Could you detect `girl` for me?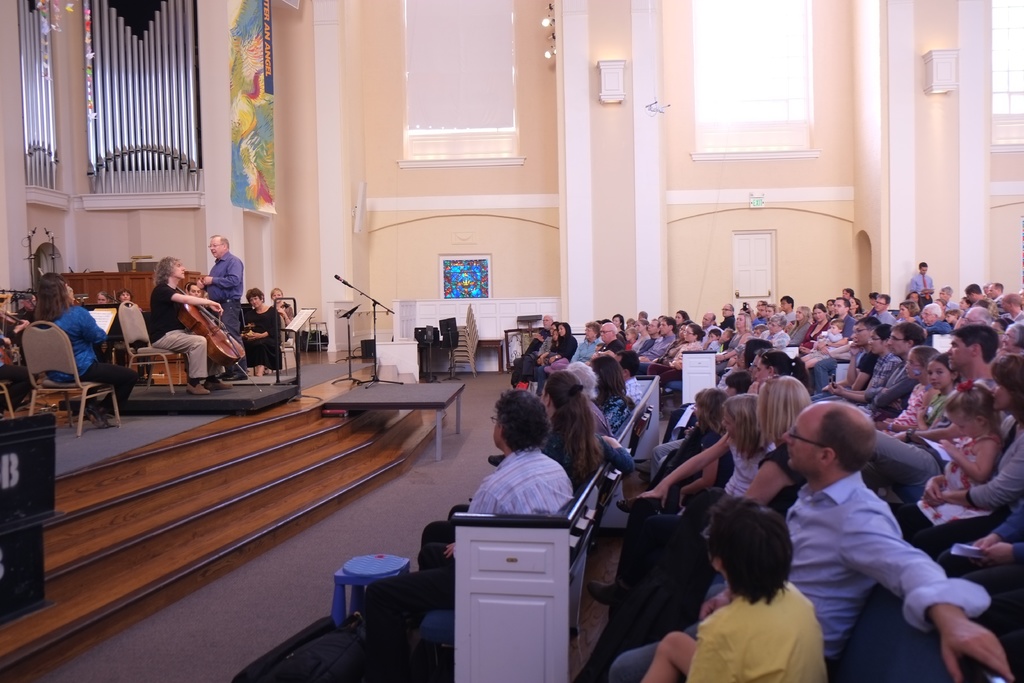
Detection result: (x1=687, y1=379, x2=733, y2=498).
